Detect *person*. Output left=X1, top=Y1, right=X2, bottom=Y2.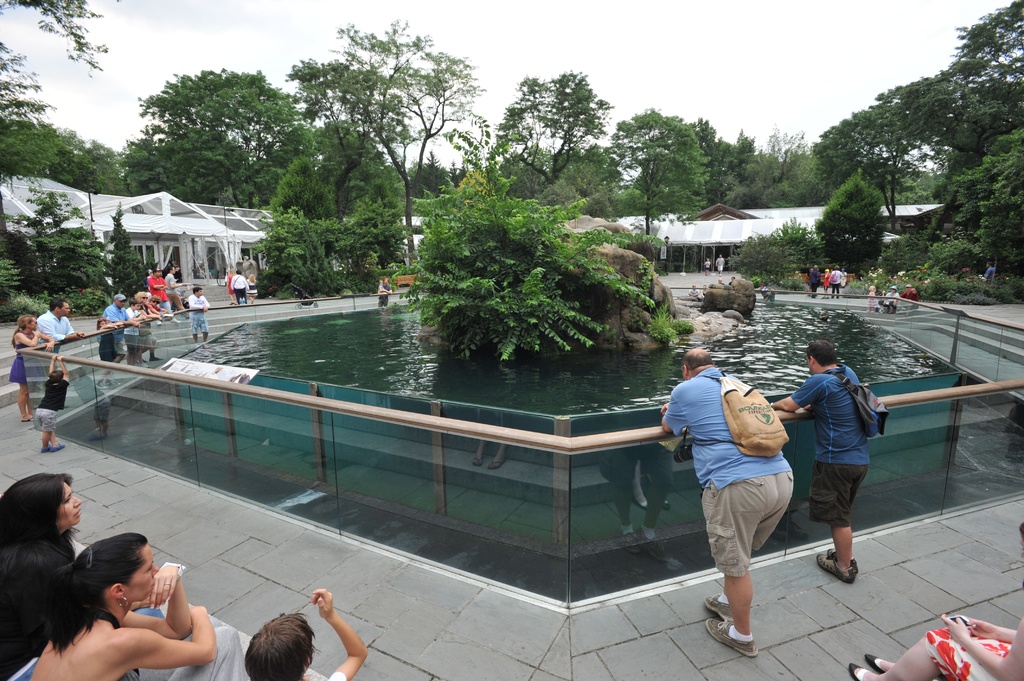
left=36, top=295, right=85, bottom=342.
